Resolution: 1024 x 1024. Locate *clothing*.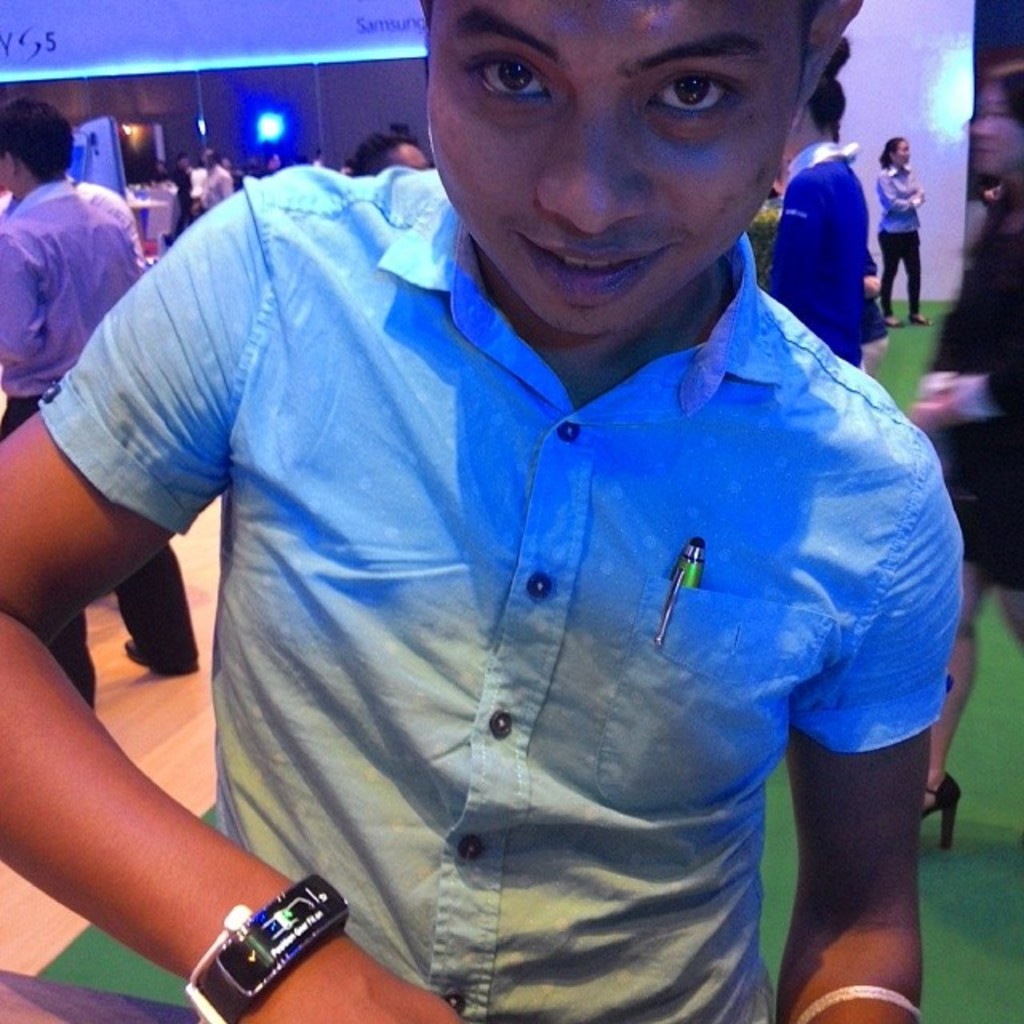
[880,168,930,309].
